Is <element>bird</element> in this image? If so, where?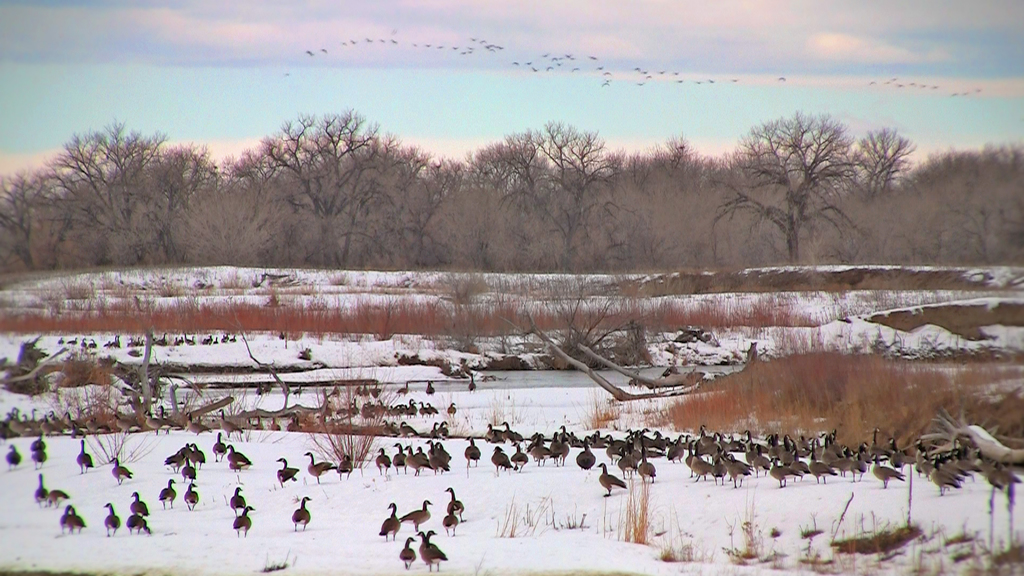
Yes, at (left=180, top=481, right=202, bottom=510).
